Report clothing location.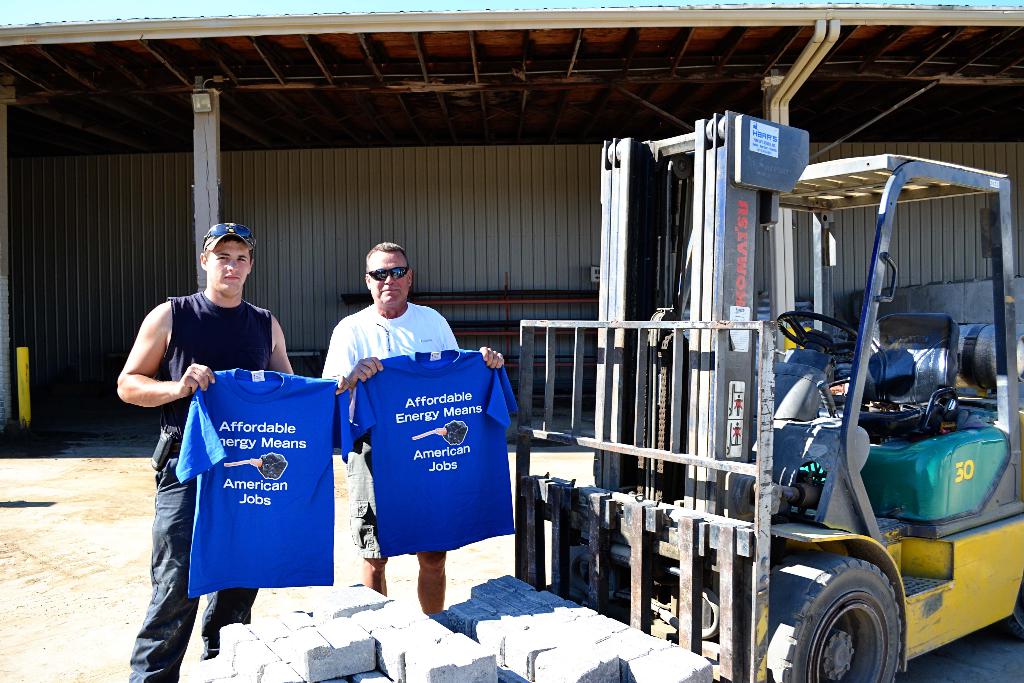
Report: (left=353, top=349, right=518, bottom=551).
